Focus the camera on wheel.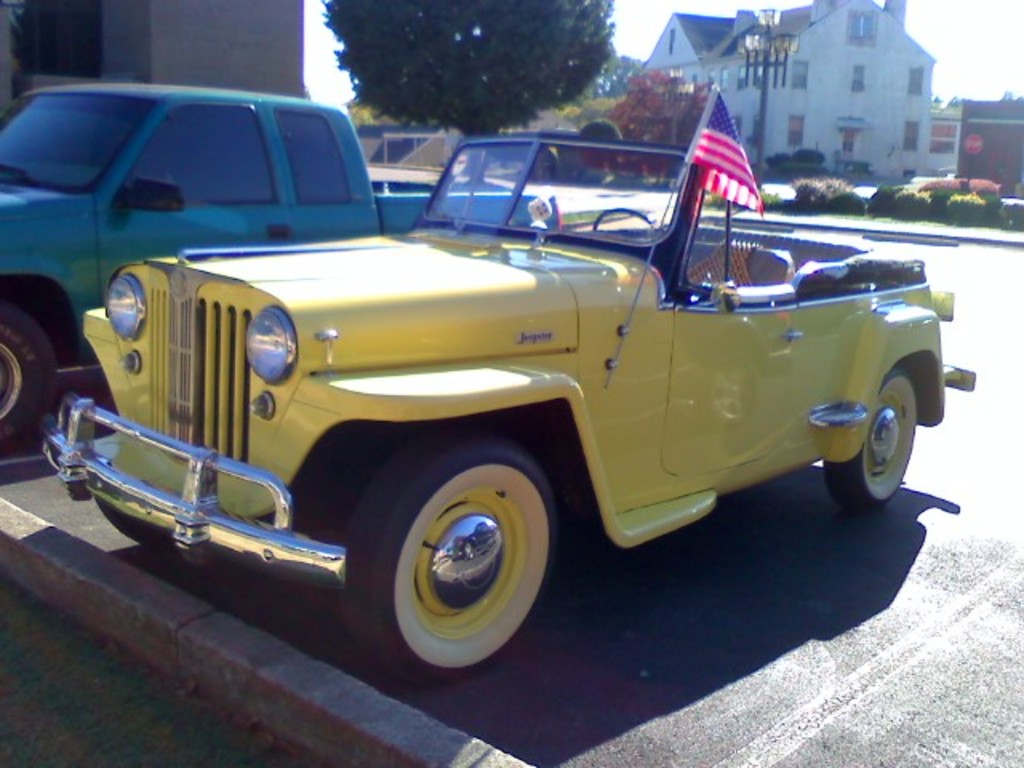
Focus region: (341,430,573,680).
